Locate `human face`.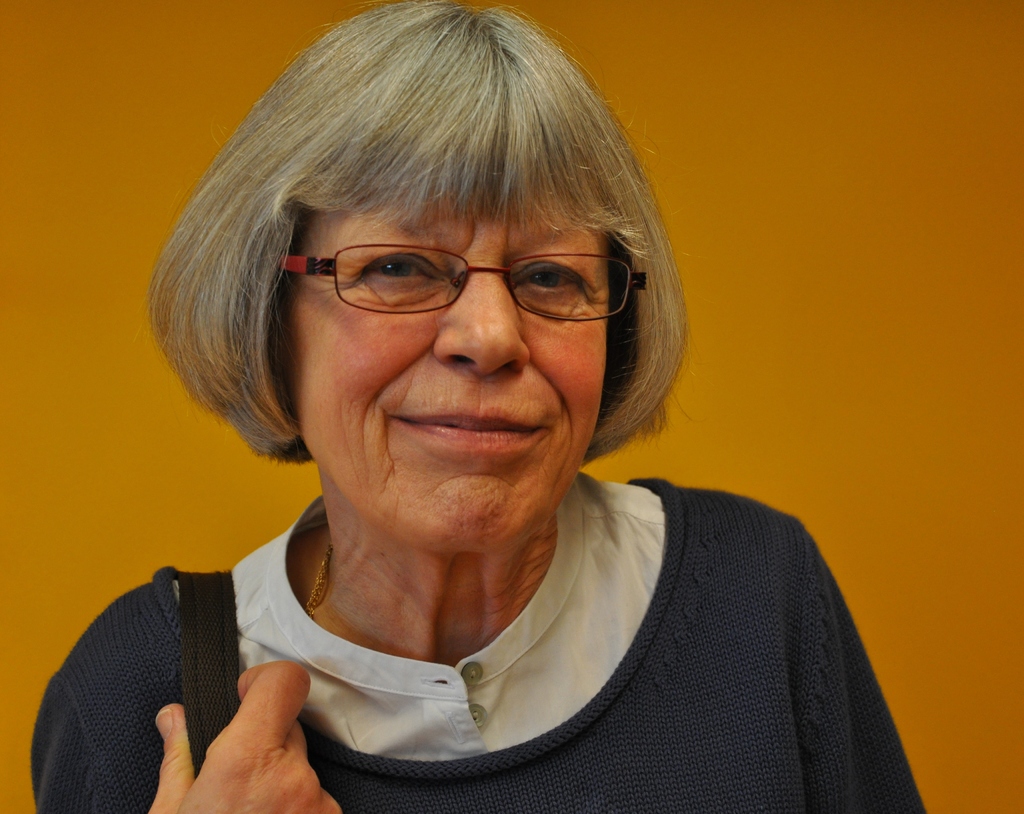
Bounding box: x1=271, y1=200, x2=604, y2=551.
